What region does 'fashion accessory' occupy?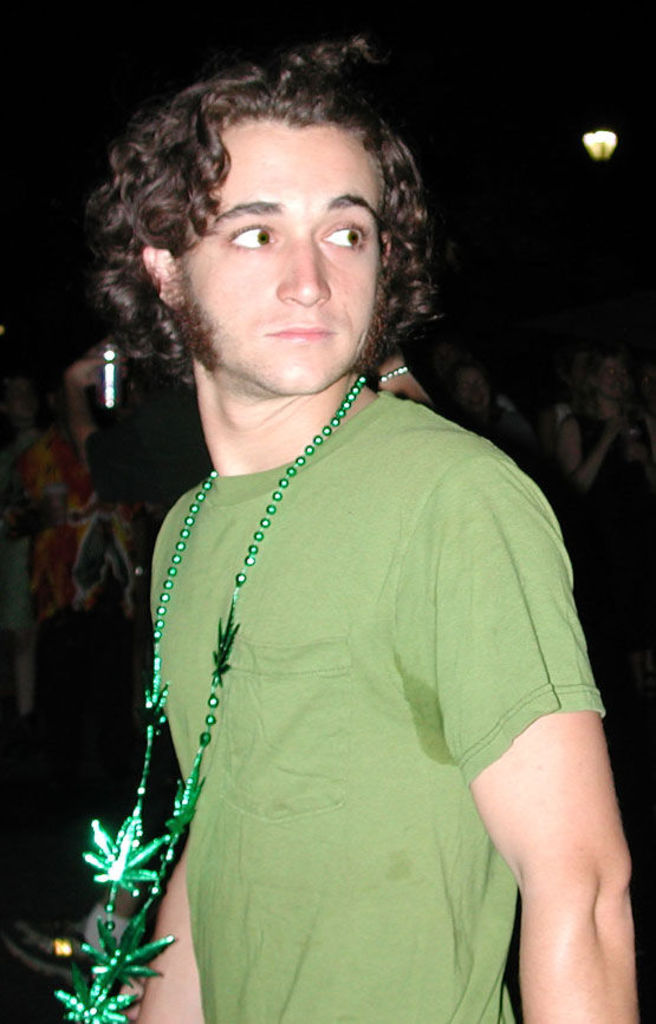
<box>377,363,409,385</box>.
